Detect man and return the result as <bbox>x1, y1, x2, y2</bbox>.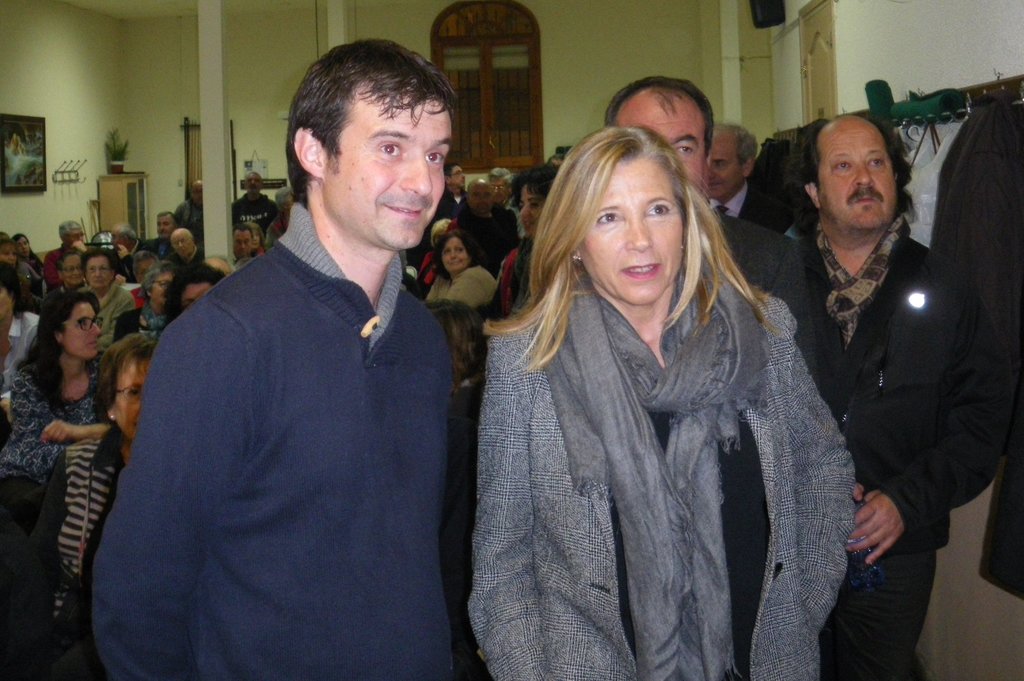
<bbox>173, 229, 205, 264</bbox>.
